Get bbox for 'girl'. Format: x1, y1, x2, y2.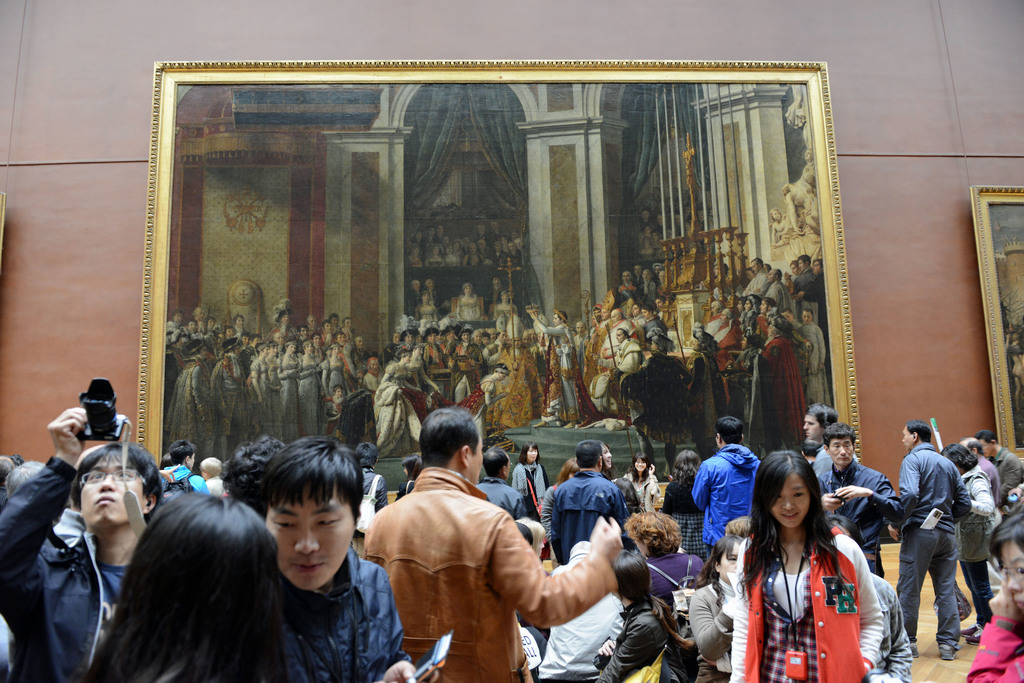
511, 437, 548, 511.
